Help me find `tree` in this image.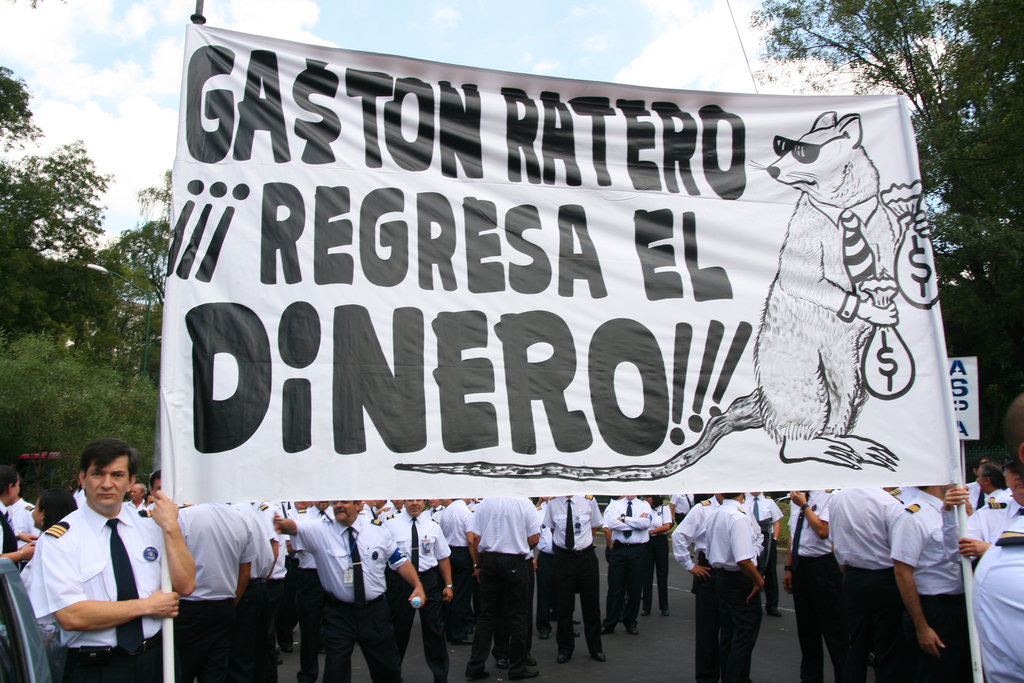
Found it: box=[9, 113, 112, 313].
